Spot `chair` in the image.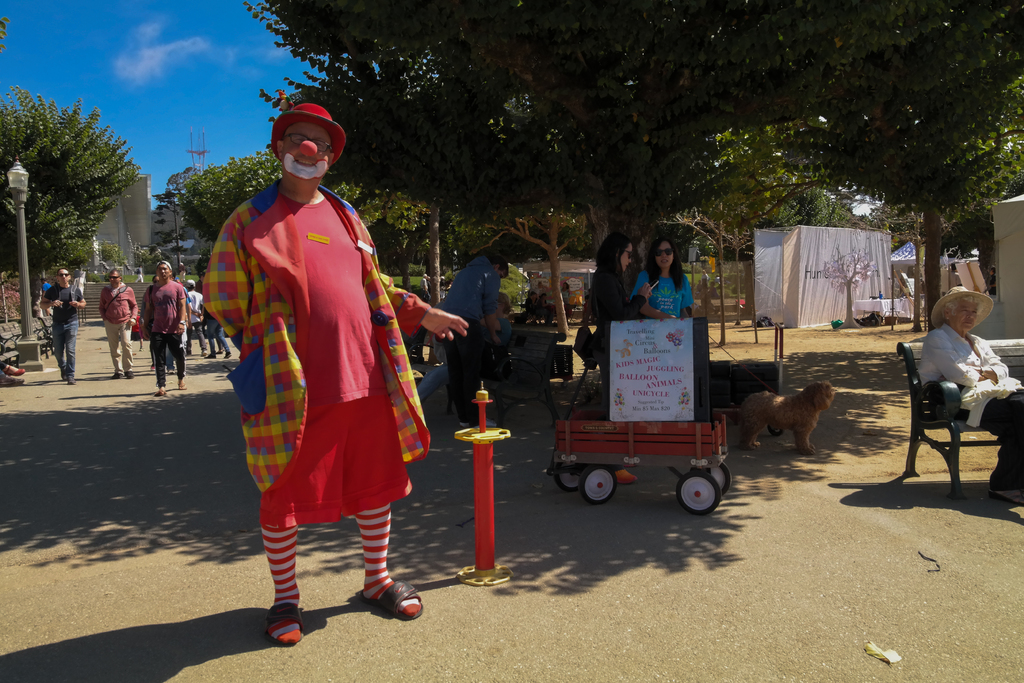
`chair` found at (left=36, top=312, right=58, bottom=357).
